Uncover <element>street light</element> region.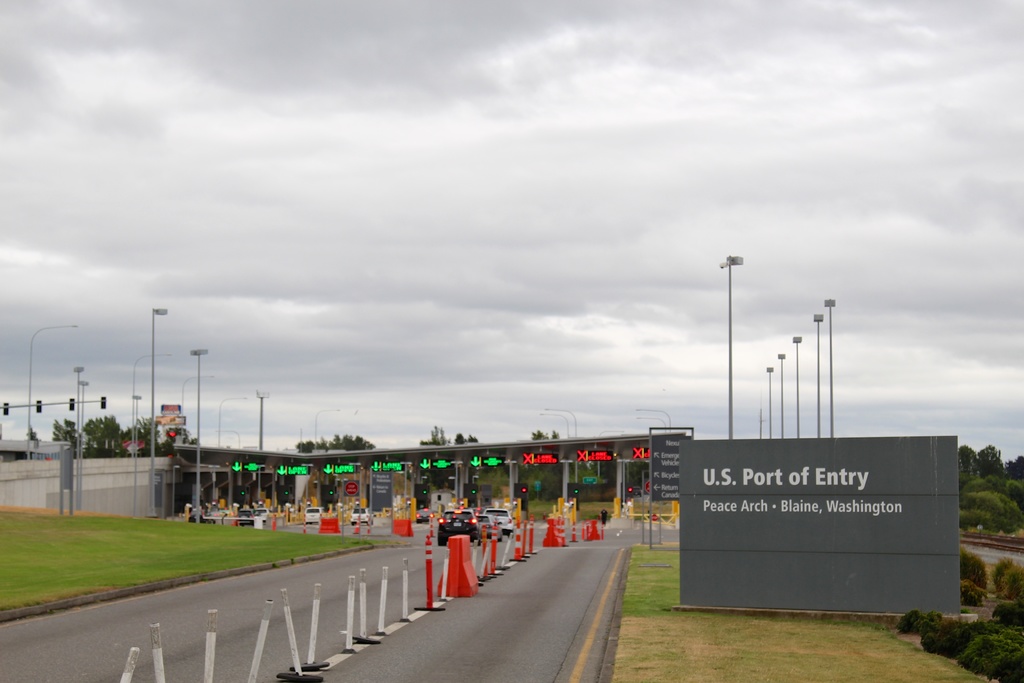
Uncovered: Rect(638, 417, 669, 429).
